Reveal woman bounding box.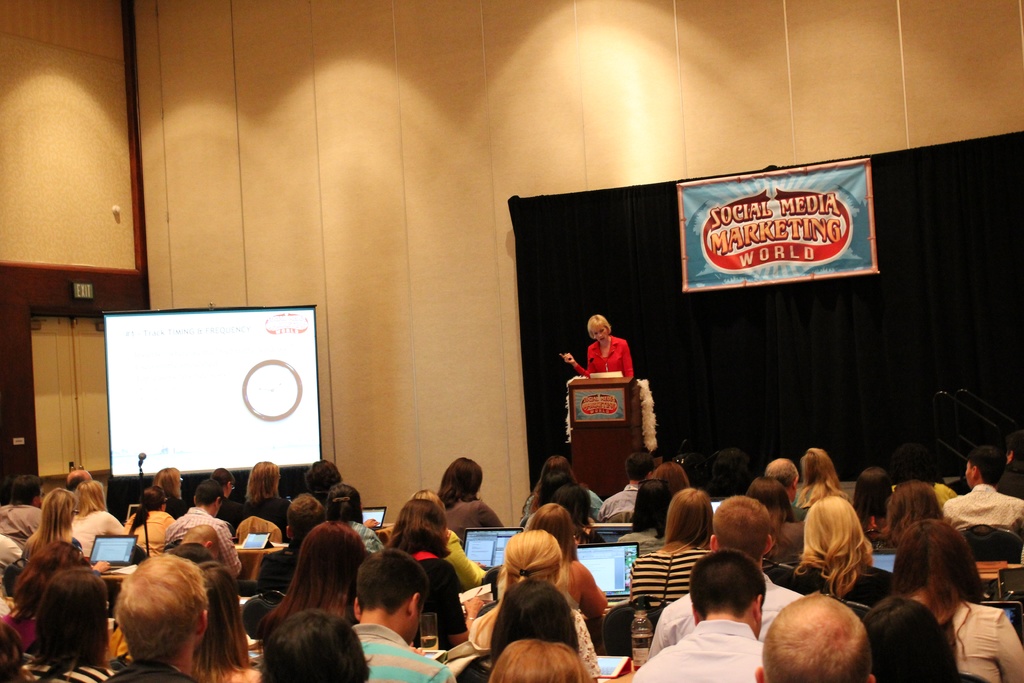
Revealed: (left=874, top=511, right=1023, bottom=682).
